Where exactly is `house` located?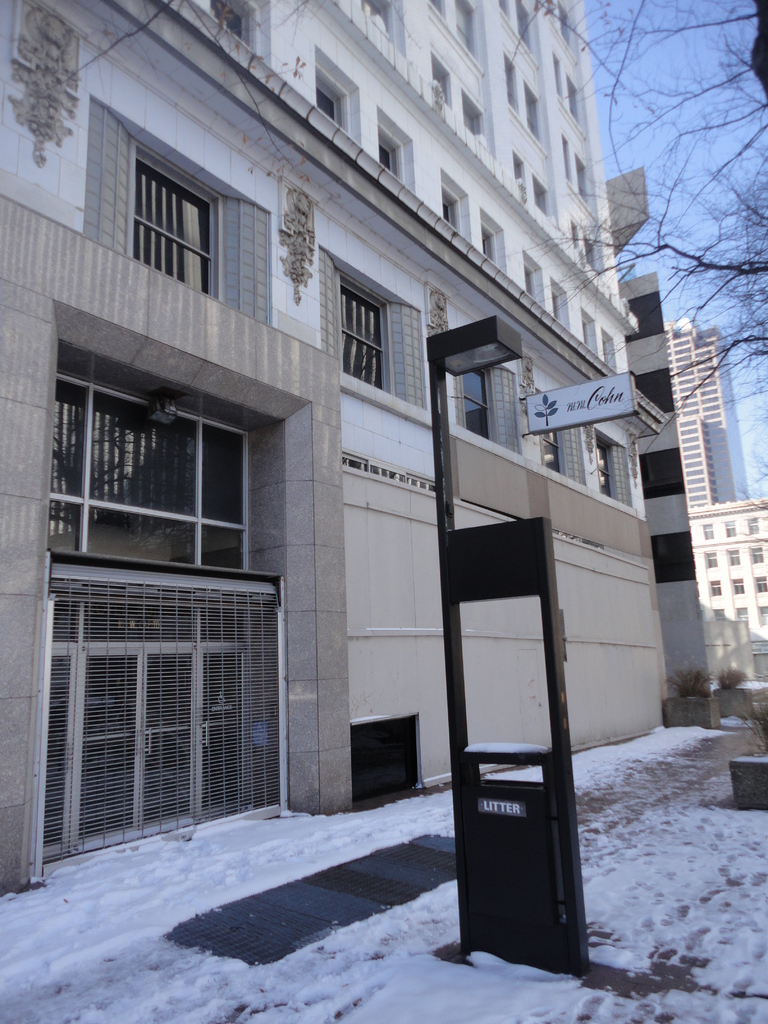
Its bounding box is {"left": 0, "top": 0, "right": 664, "bottom": 902}.
